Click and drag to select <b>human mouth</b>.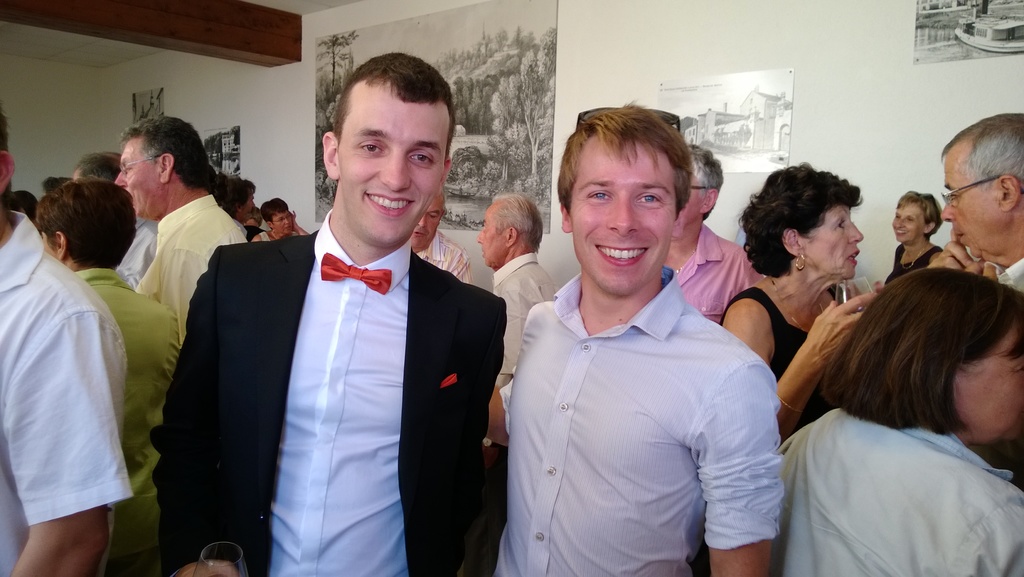
Selection: bbox=(364, 193, 413, 218).
